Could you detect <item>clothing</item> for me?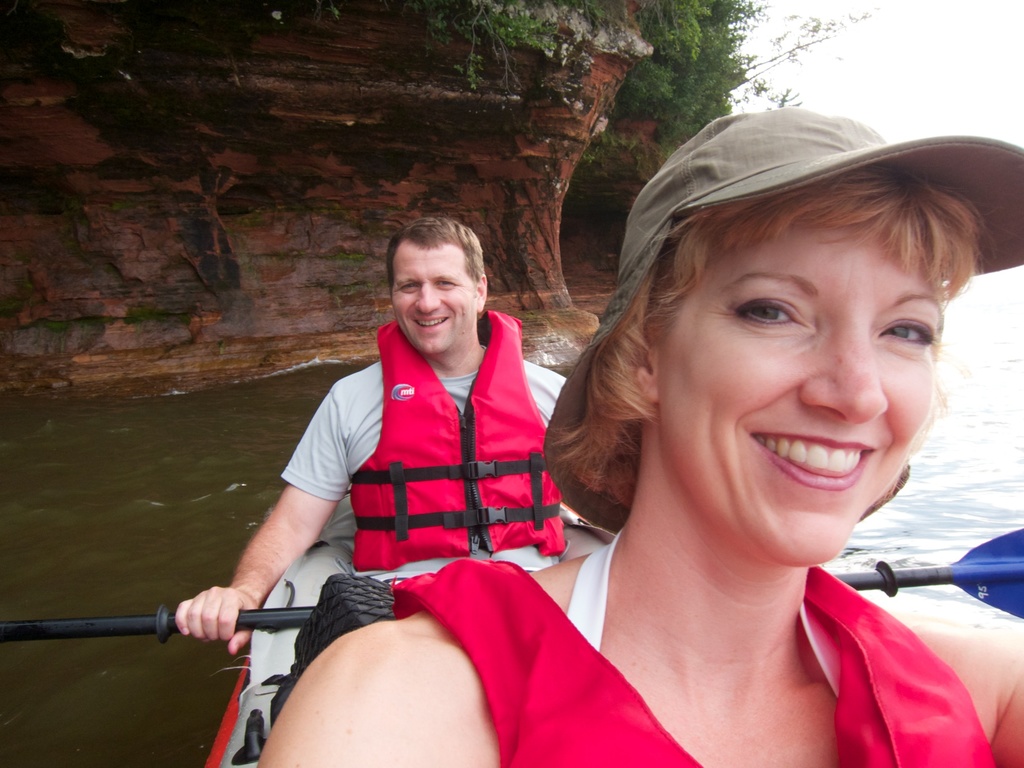
Detection result: crop(395, 561, 1002, 767).
